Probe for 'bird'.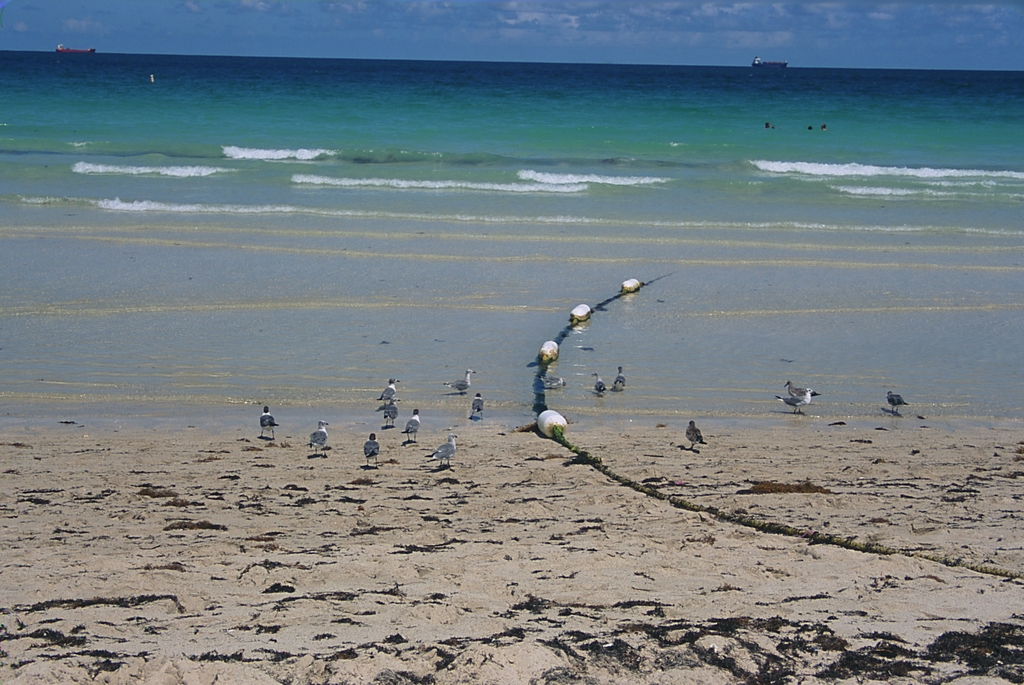
Probe result: l=428, t=431, r=458, b=465.
